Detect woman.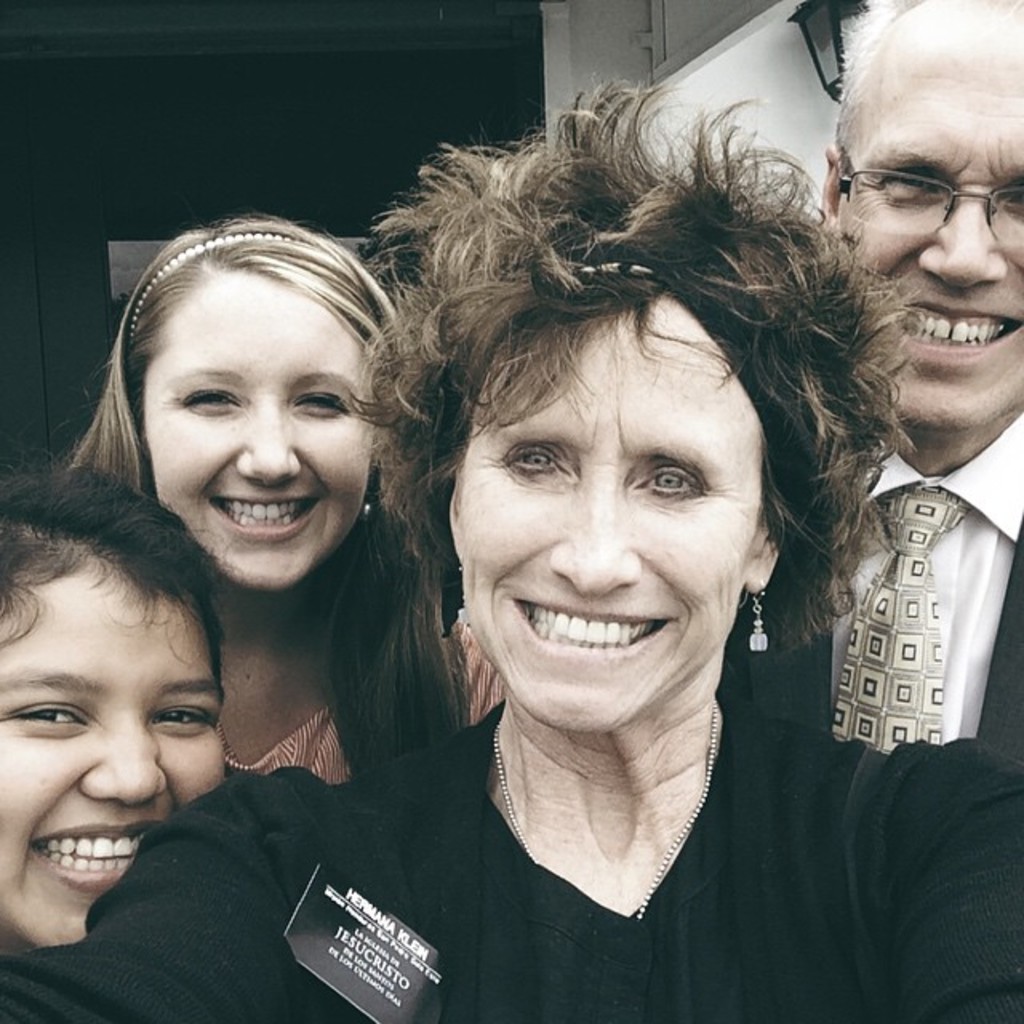
Detected at <bbox>184, 101, 968, 1006</bbox>.
